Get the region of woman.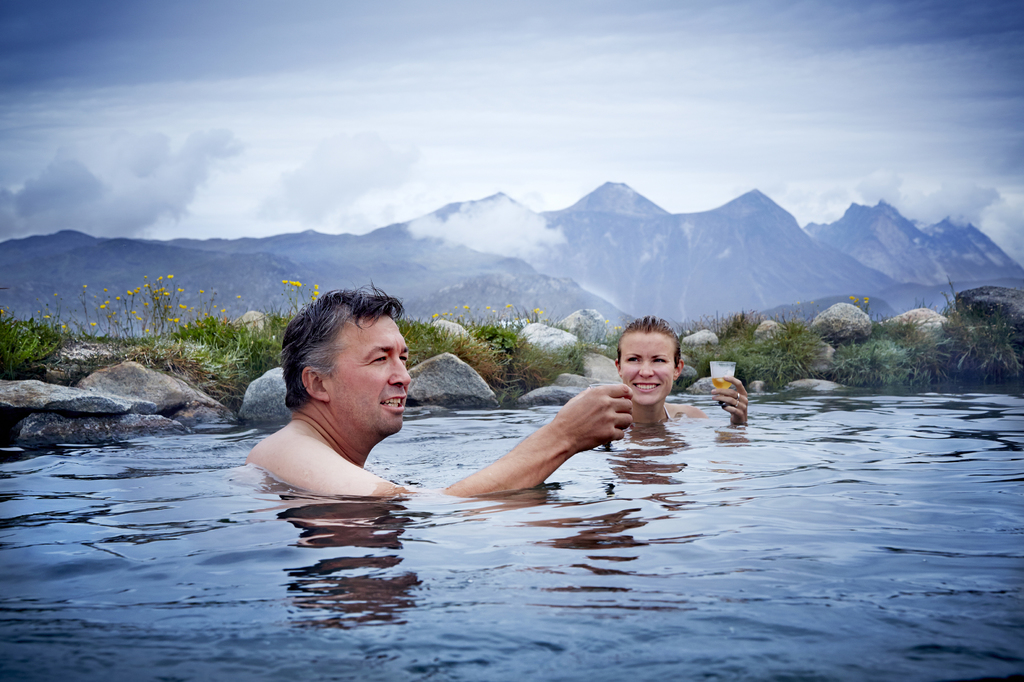
select_region(615, 311, 749, 423).
